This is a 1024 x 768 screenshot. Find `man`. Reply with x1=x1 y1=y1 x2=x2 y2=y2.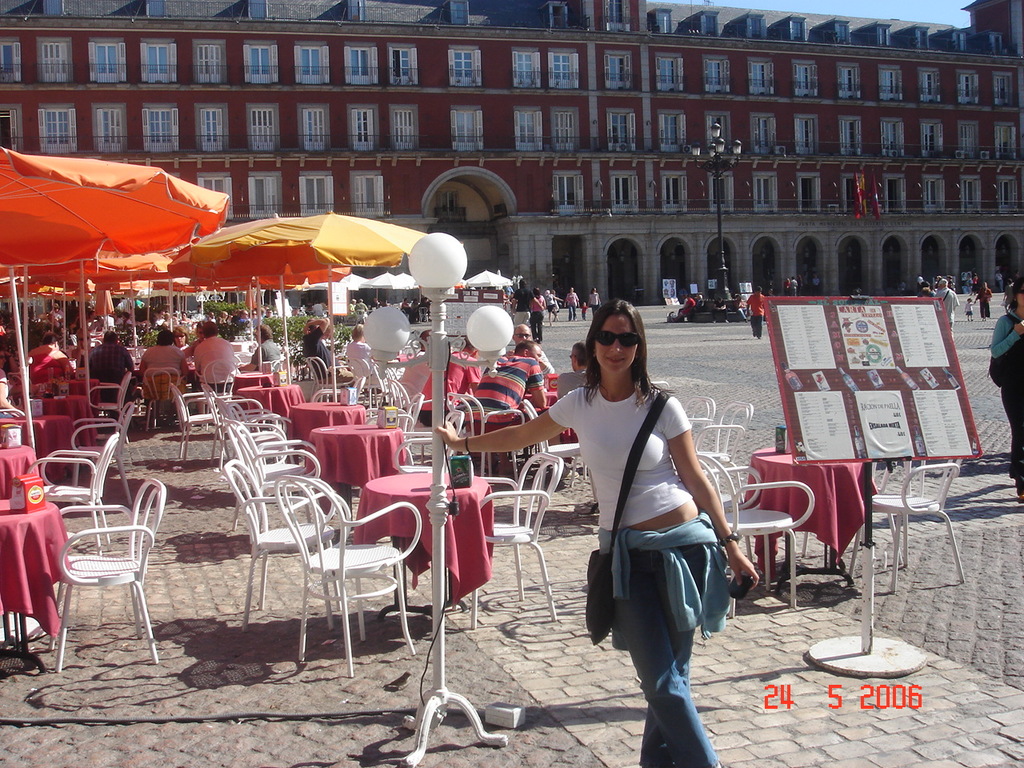
x1=567 y1=284 x2=578 y2=322.
